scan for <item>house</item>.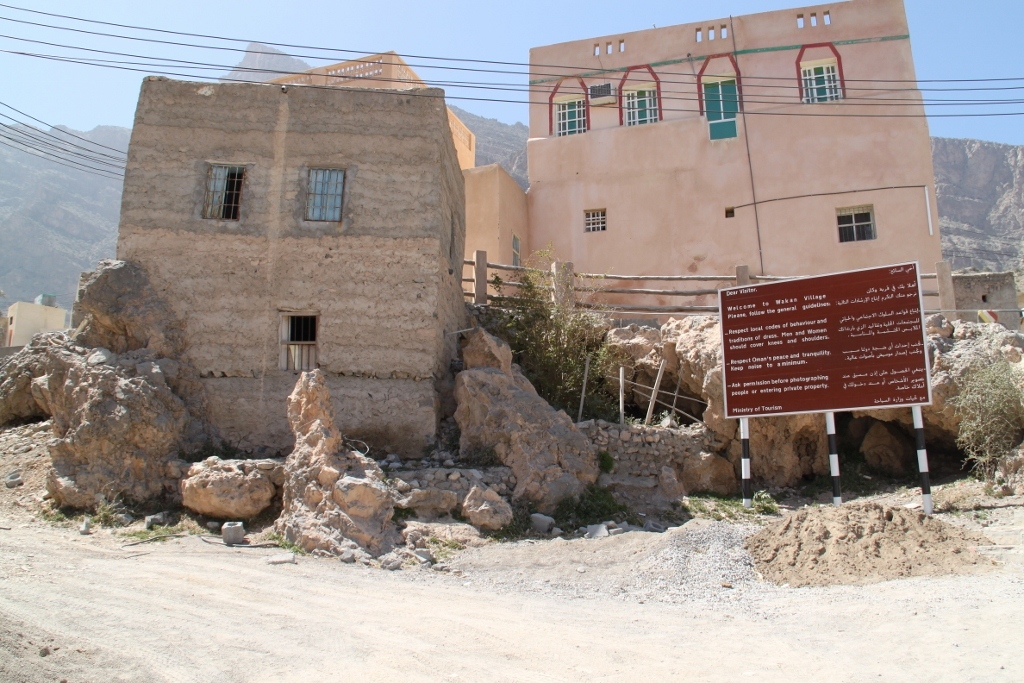
Scan result: crop(529, 0, 956, 328).
